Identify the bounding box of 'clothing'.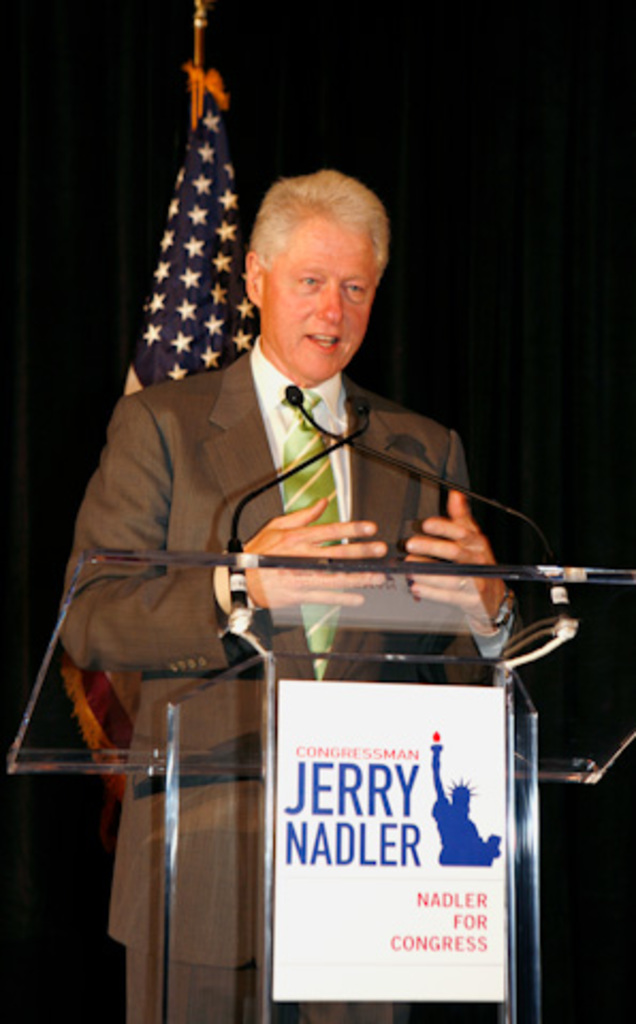
83 282 542 958.
